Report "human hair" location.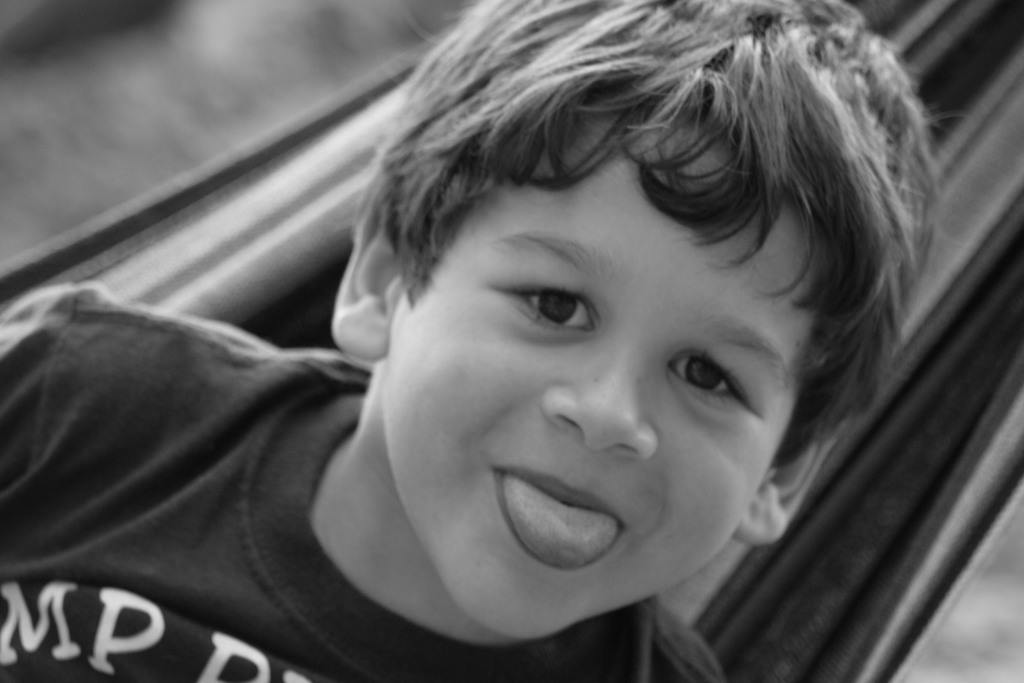
Report: crop(330, 0, 928, 419).
